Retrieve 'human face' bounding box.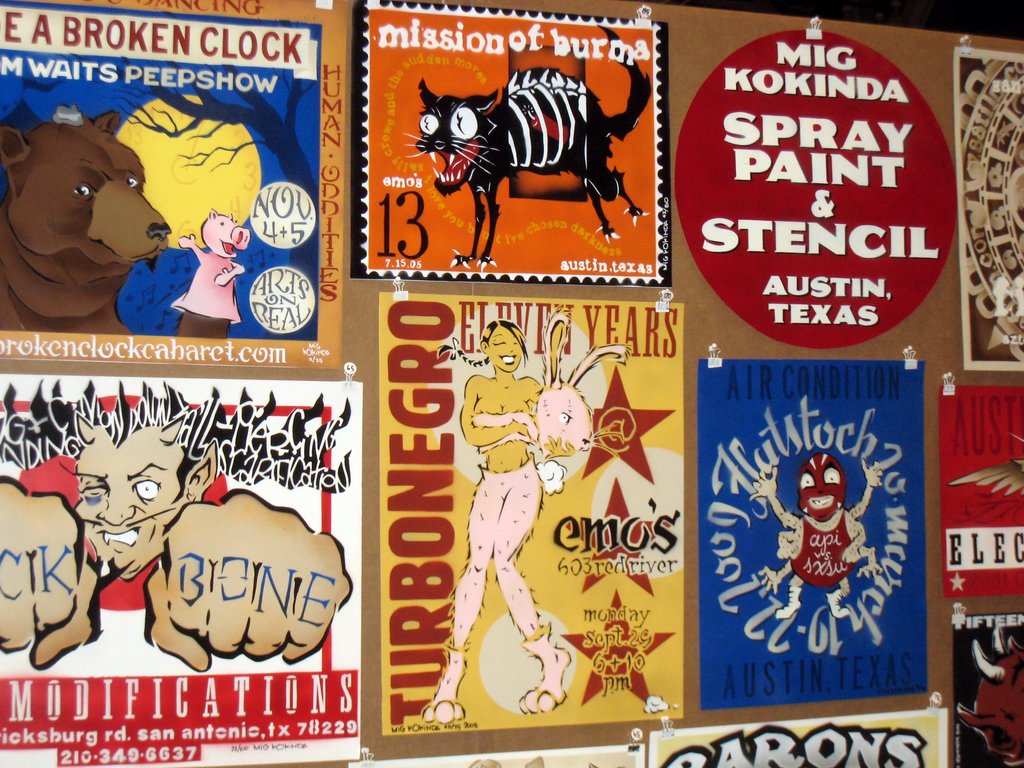
Bounding box: bbox(799, 454, 845, 521).
